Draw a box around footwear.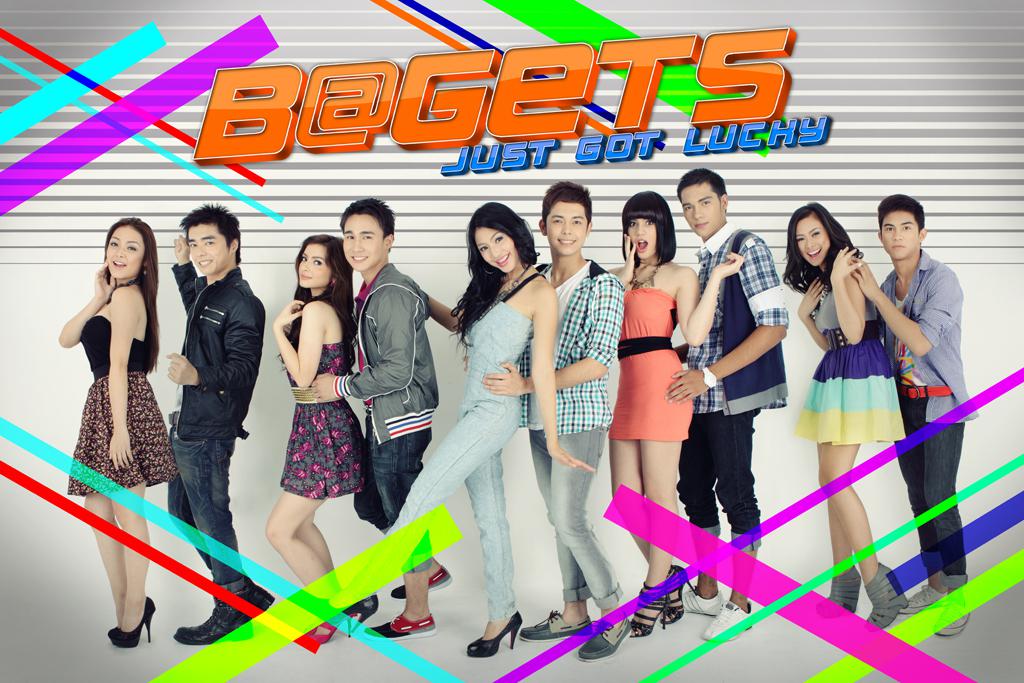
detection(681, 583, 727, 616).
